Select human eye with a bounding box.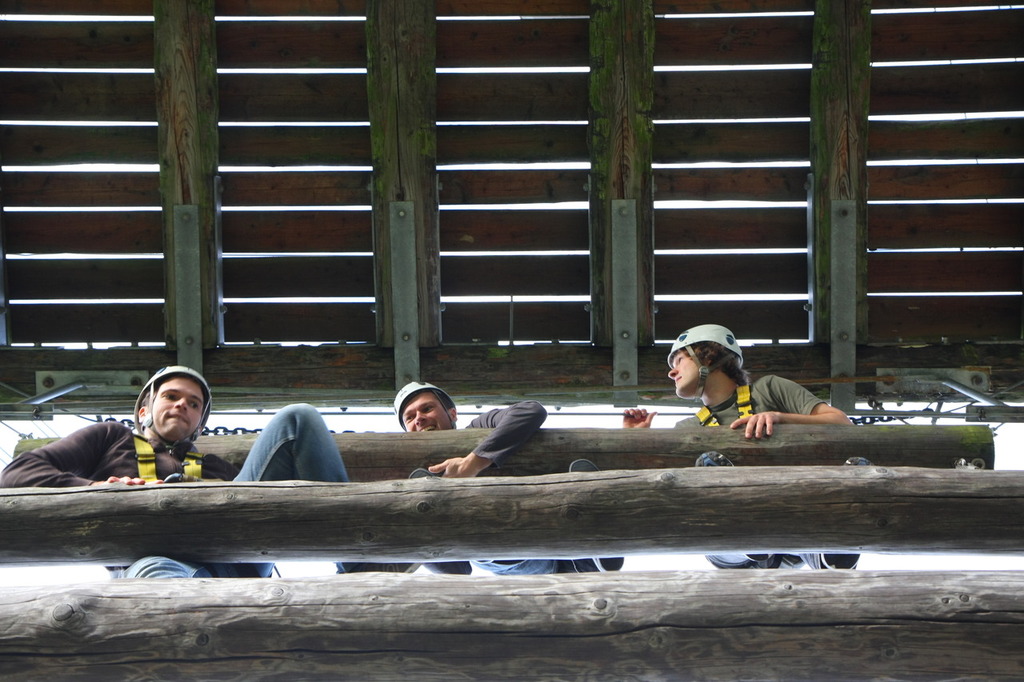
crop(402, 414, 412, 422).
